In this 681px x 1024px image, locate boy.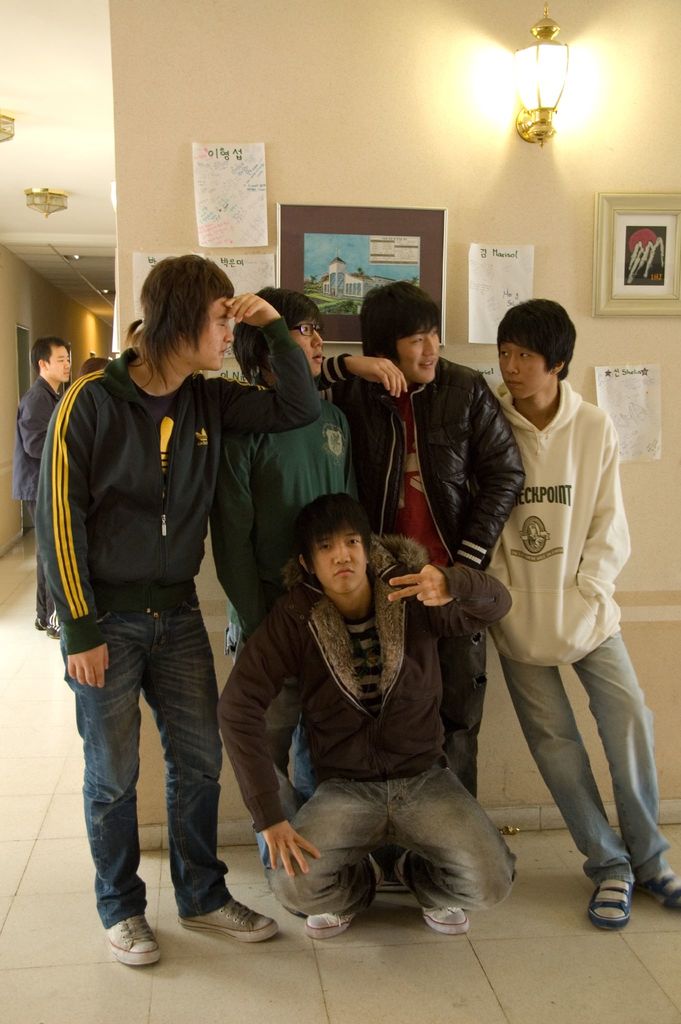
Bounding box: (202,284,369,922).
